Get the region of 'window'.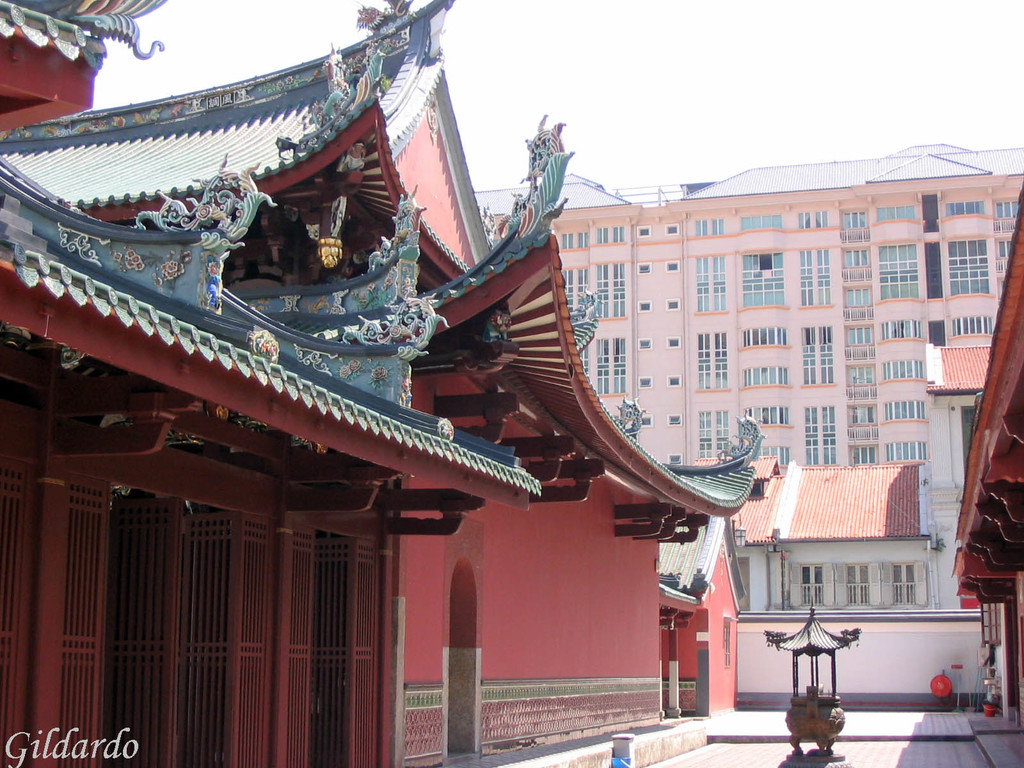
l=998, t=243, r=1023, b=266.
